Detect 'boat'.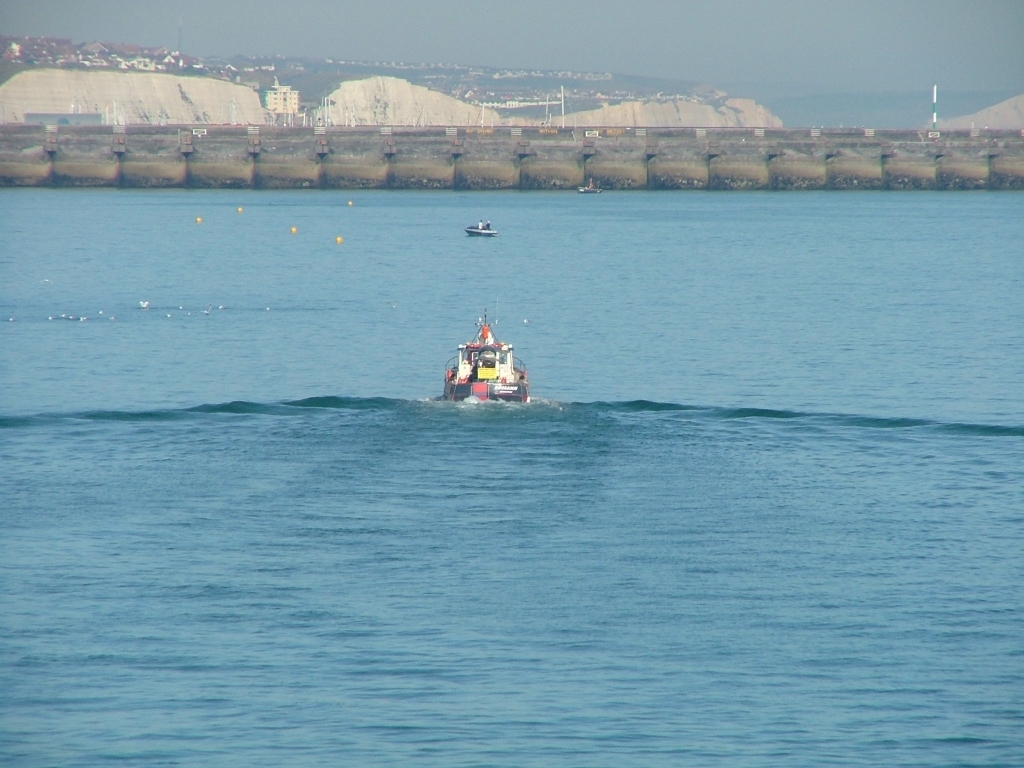
Detected at (x1=466, y1=222, x2=499, y2=237).
